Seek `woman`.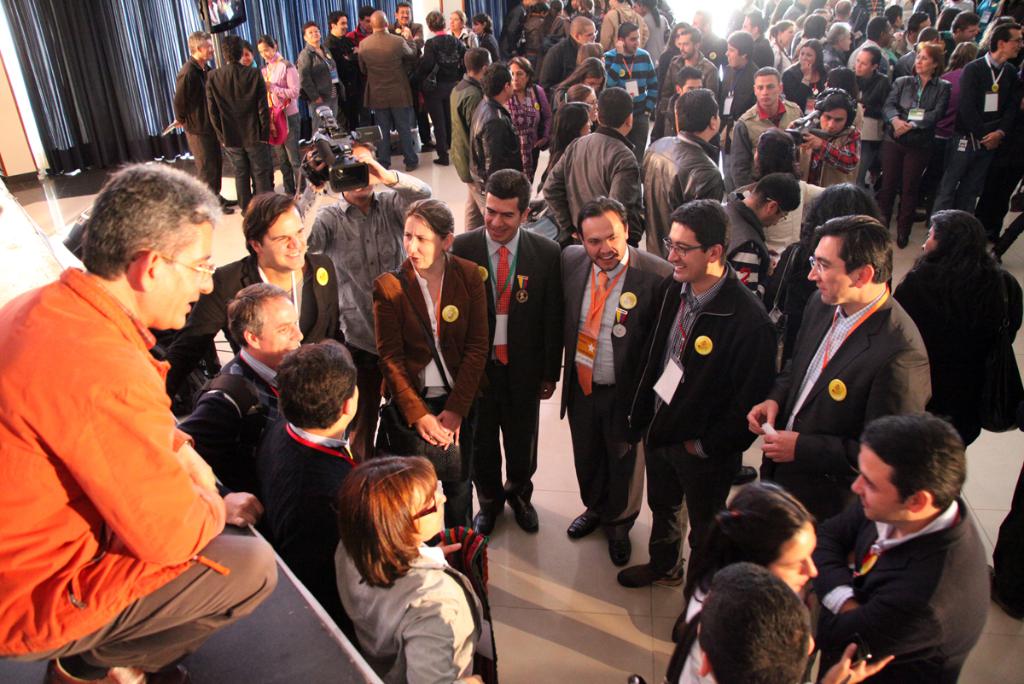
[x1=564, y1=84, x2=602, y2=129].
